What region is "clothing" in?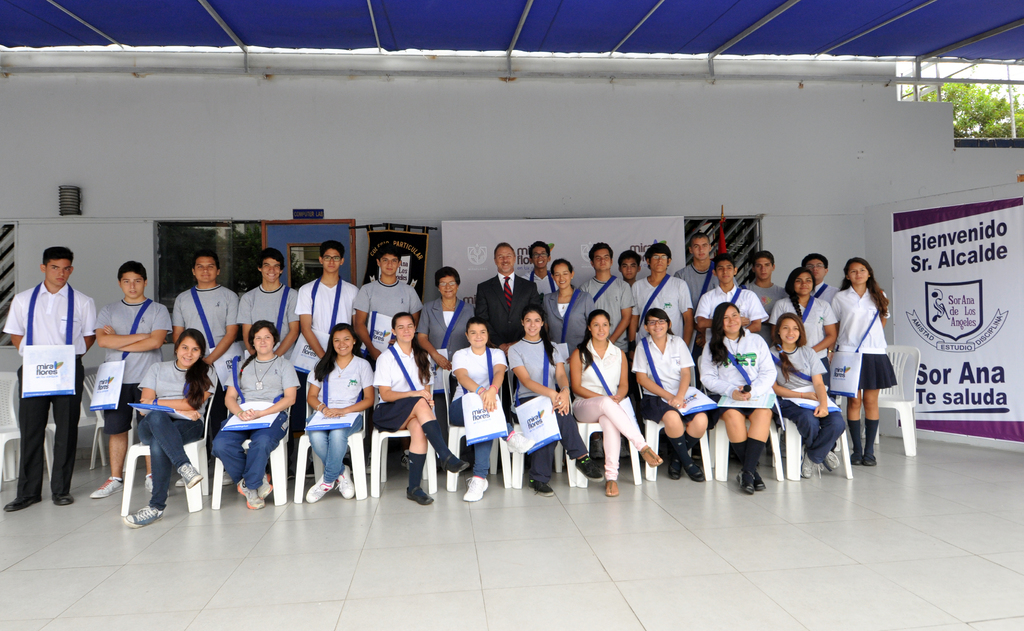
detection(360, 274, 428, 464).
